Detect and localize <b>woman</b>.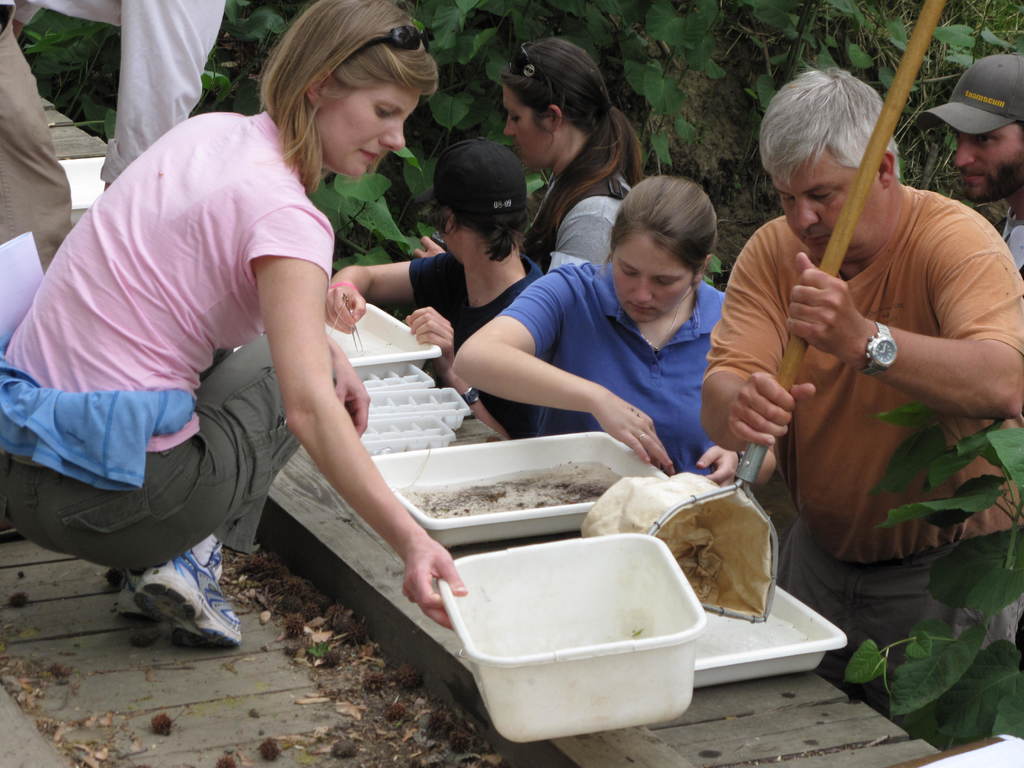
Localized at (411, 35, 643, 273).
